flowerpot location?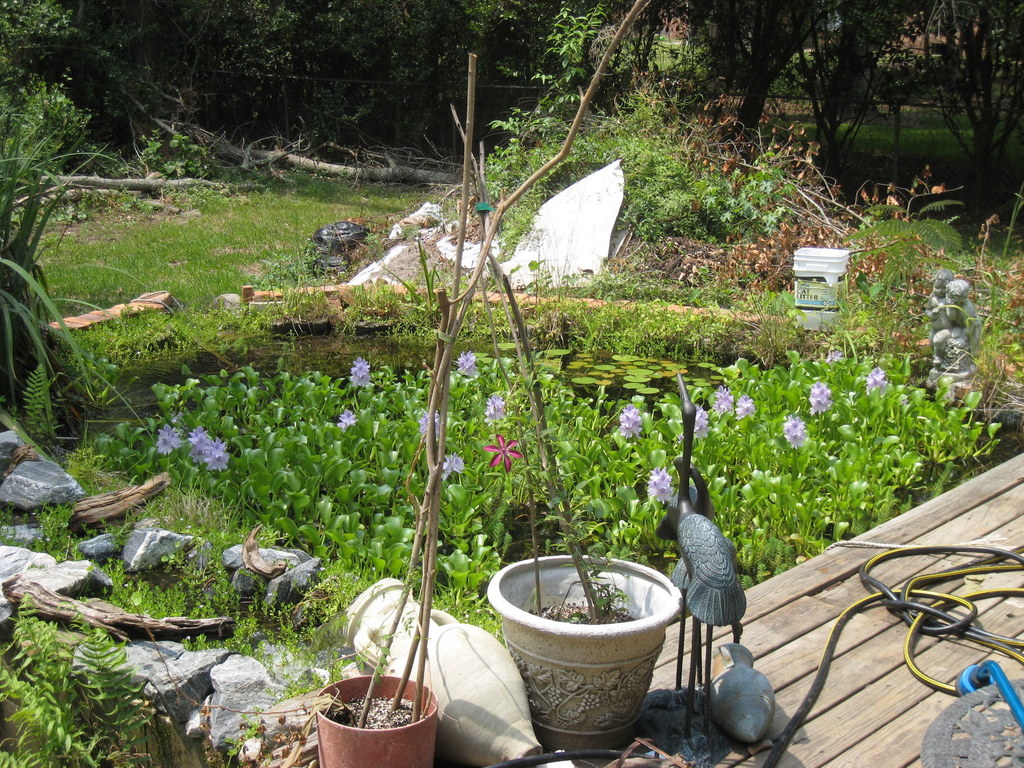
x1=484 y1=552 x2=686 y2=759
